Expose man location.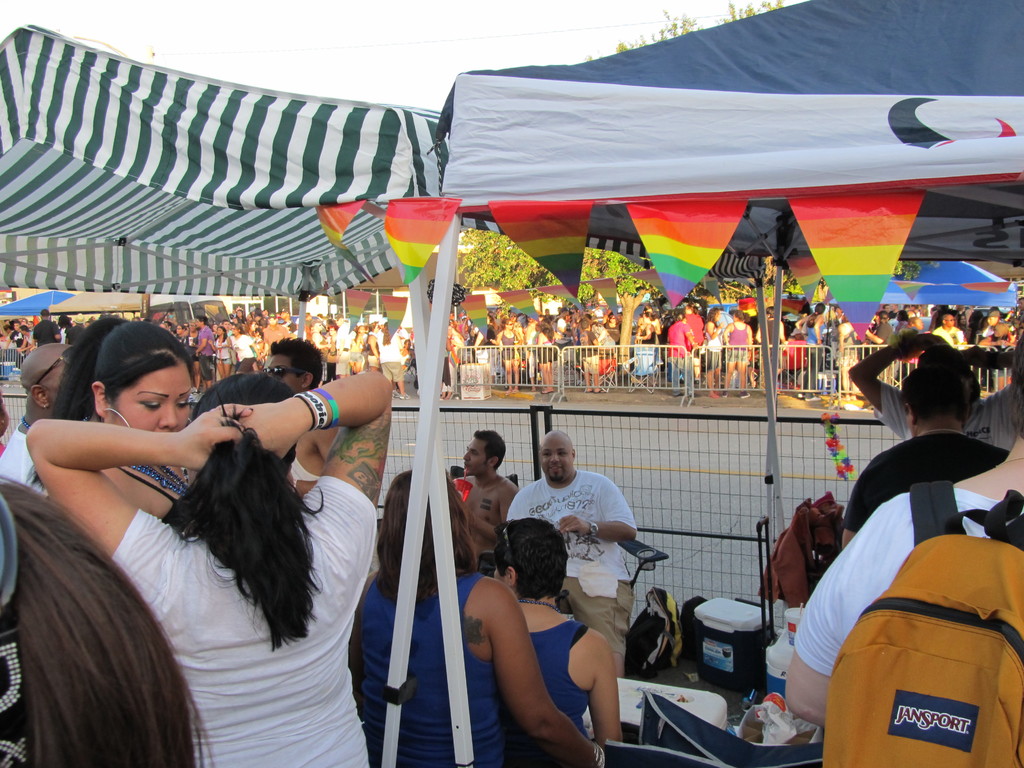
Exposed at <region>878, 304, 892, 315</region>.
